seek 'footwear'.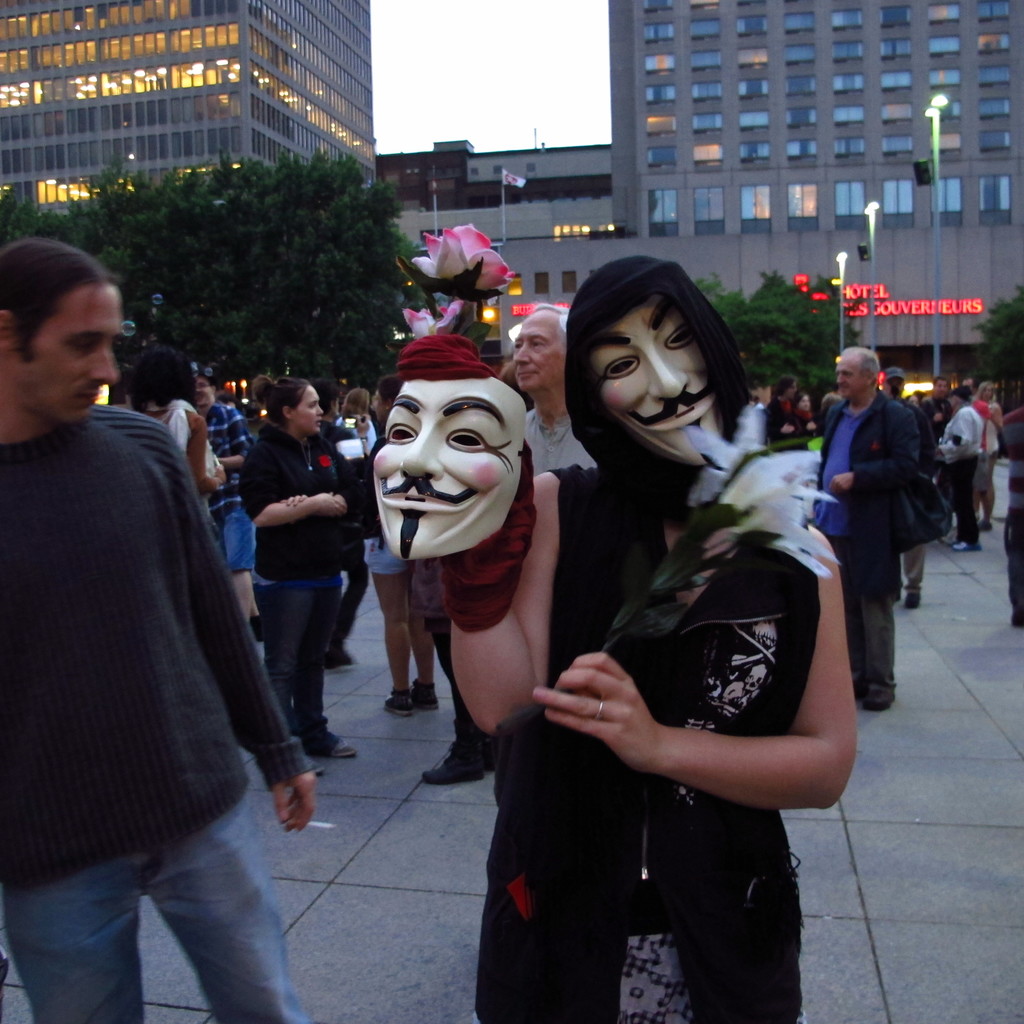
Rect(863, 689, 897, 715).
